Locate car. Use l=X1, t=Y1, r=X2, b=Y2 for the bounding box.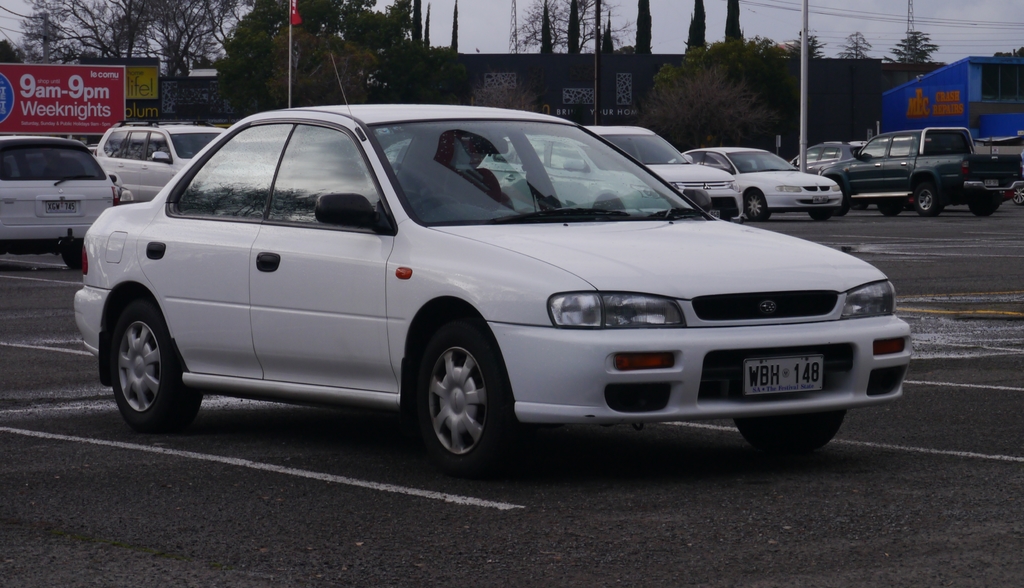
l=97, t=122, r=225, b=203.
